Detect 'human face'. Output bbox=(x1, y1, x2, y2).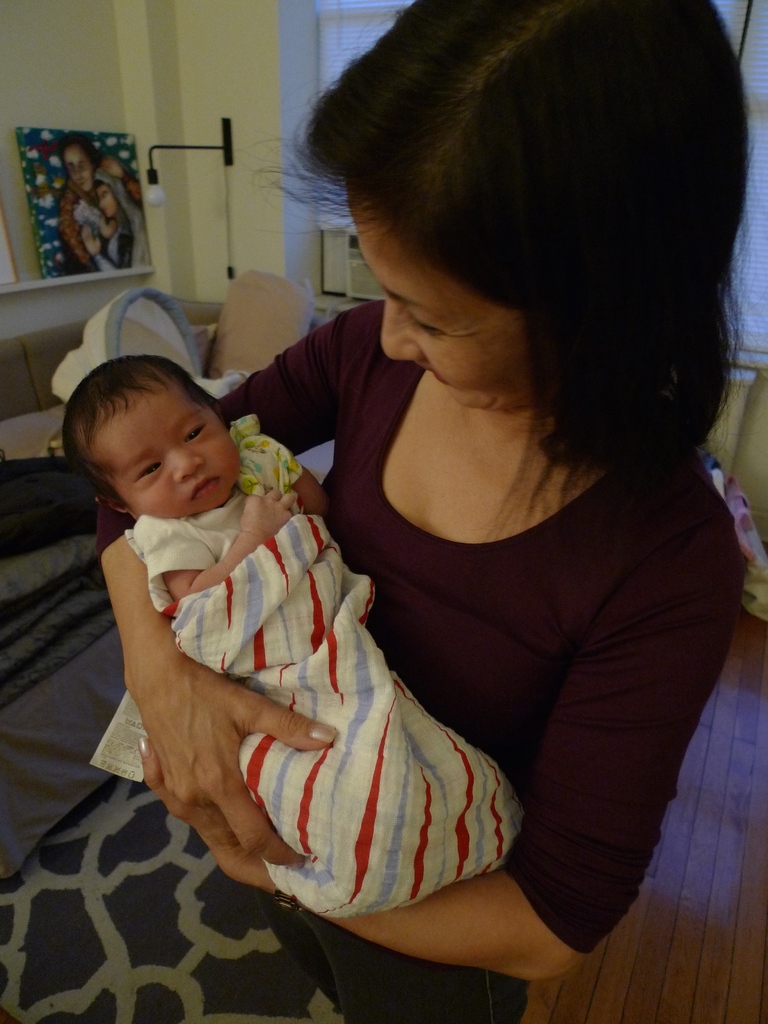
bbox=(118, 399, 230, 513).
